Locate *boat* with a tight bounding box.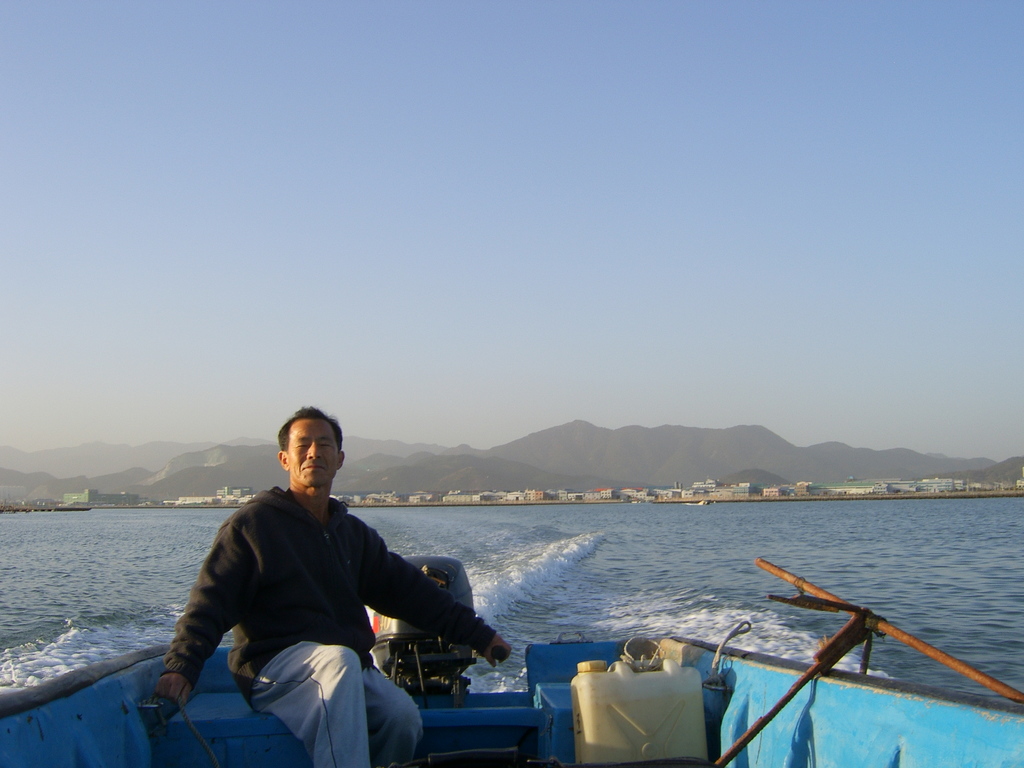
[left=0, top=552, right=1023, bottom=767].
